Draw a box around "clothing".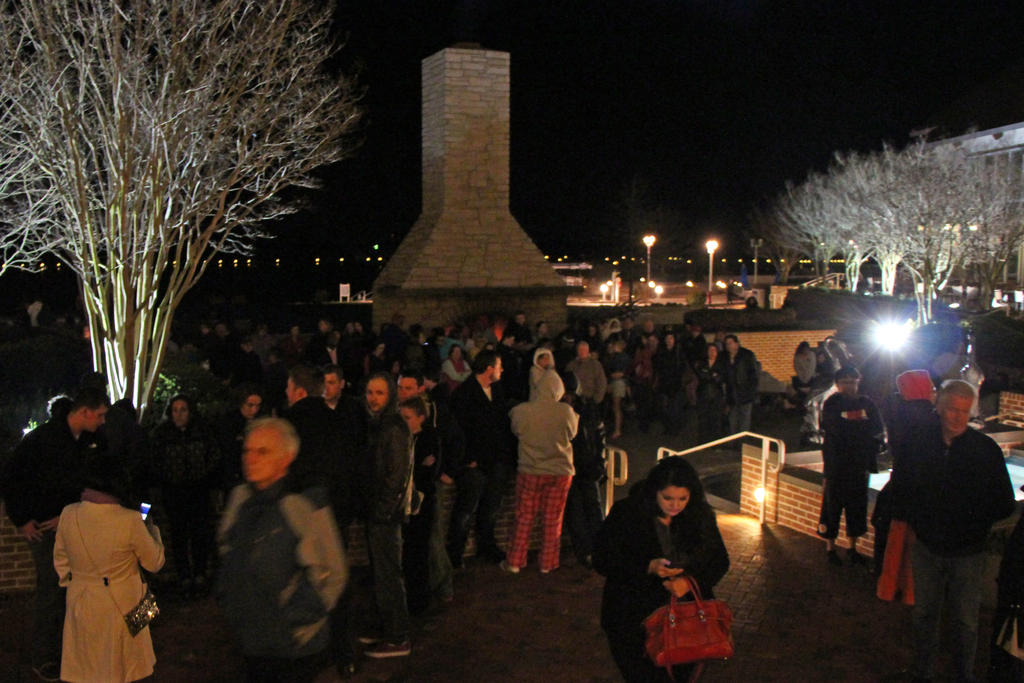
box=[350, 369, 416, 636].
